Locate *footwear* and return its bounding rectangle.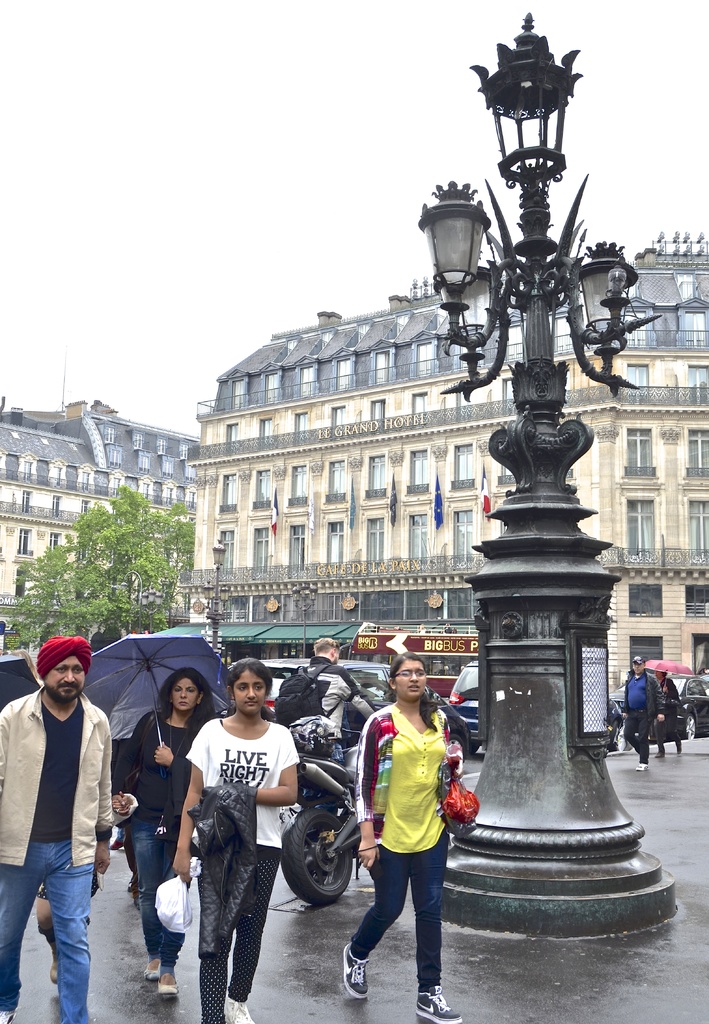
(141,956,161,984).
